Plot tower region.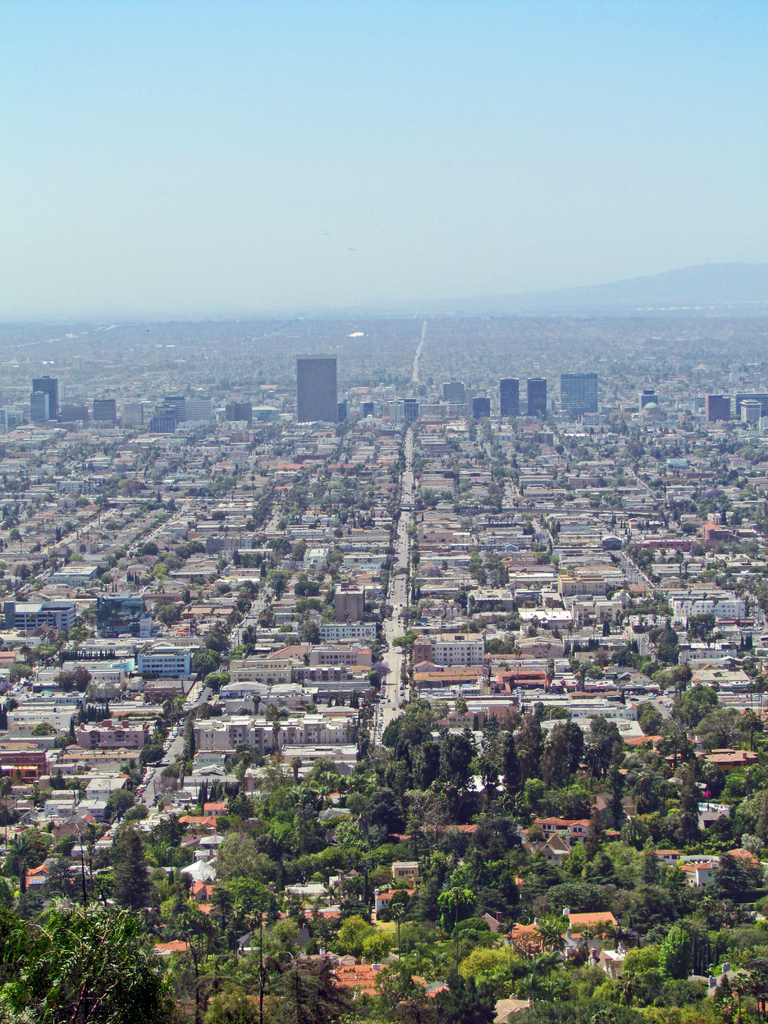
Plotted at l=570, t=381, r=596, b=416.
